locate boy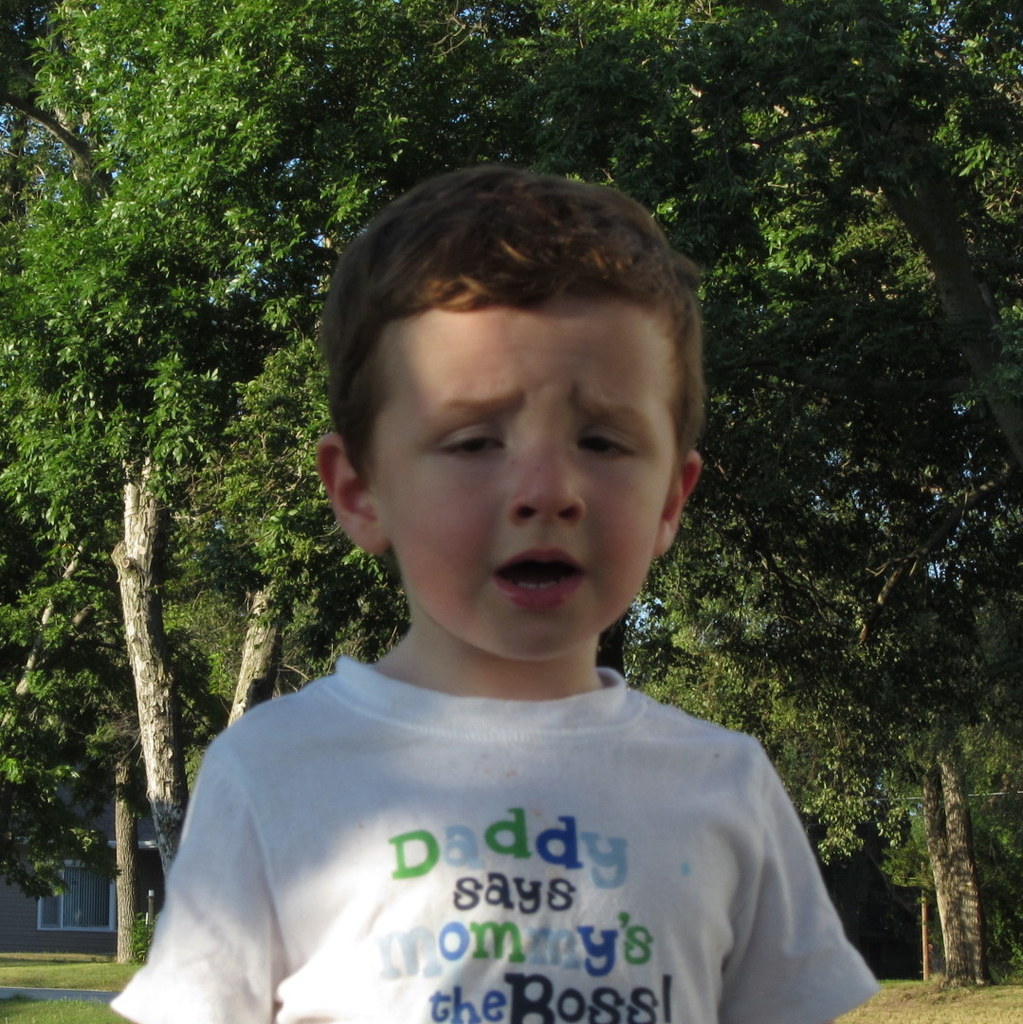
[113,161,883,1019]
